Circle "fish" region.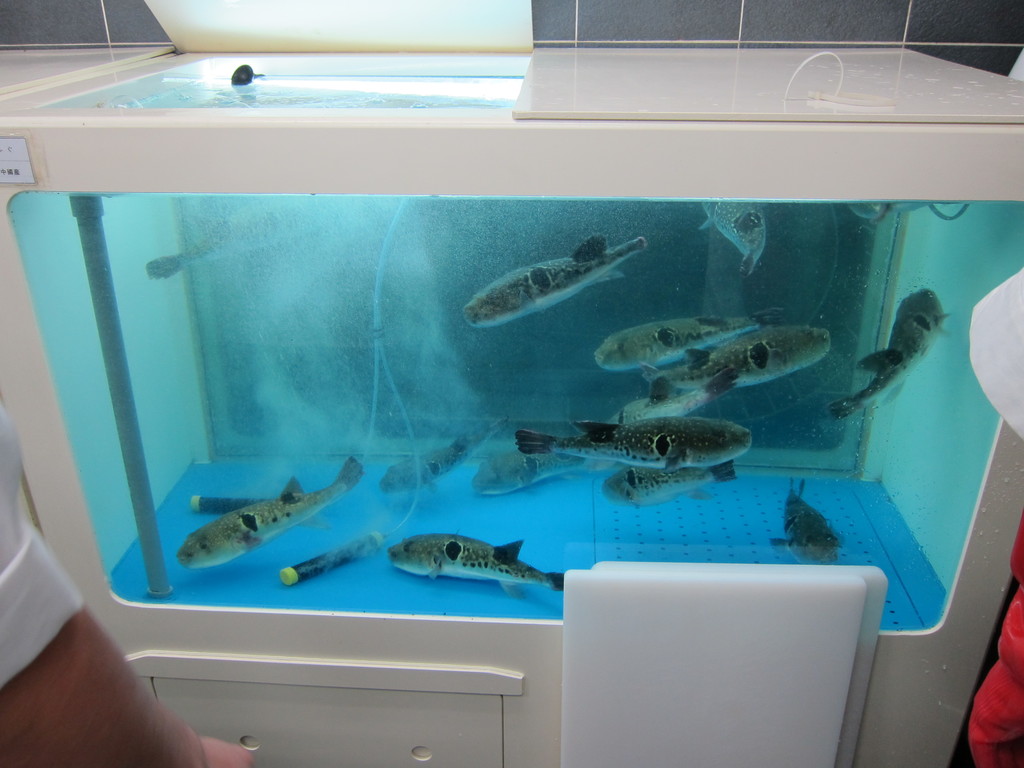
Region: <bbox>605, 461, 738, 500</bbox>.
